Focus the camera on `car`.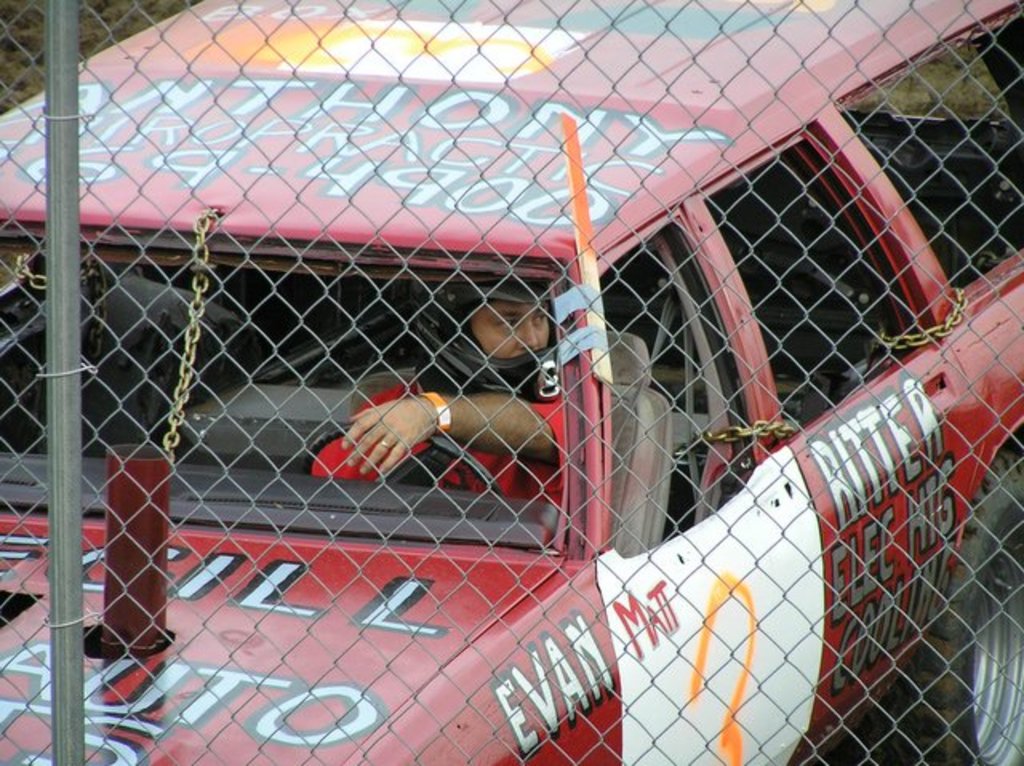
Focus region: box=[0, 0, 1022, 764].
